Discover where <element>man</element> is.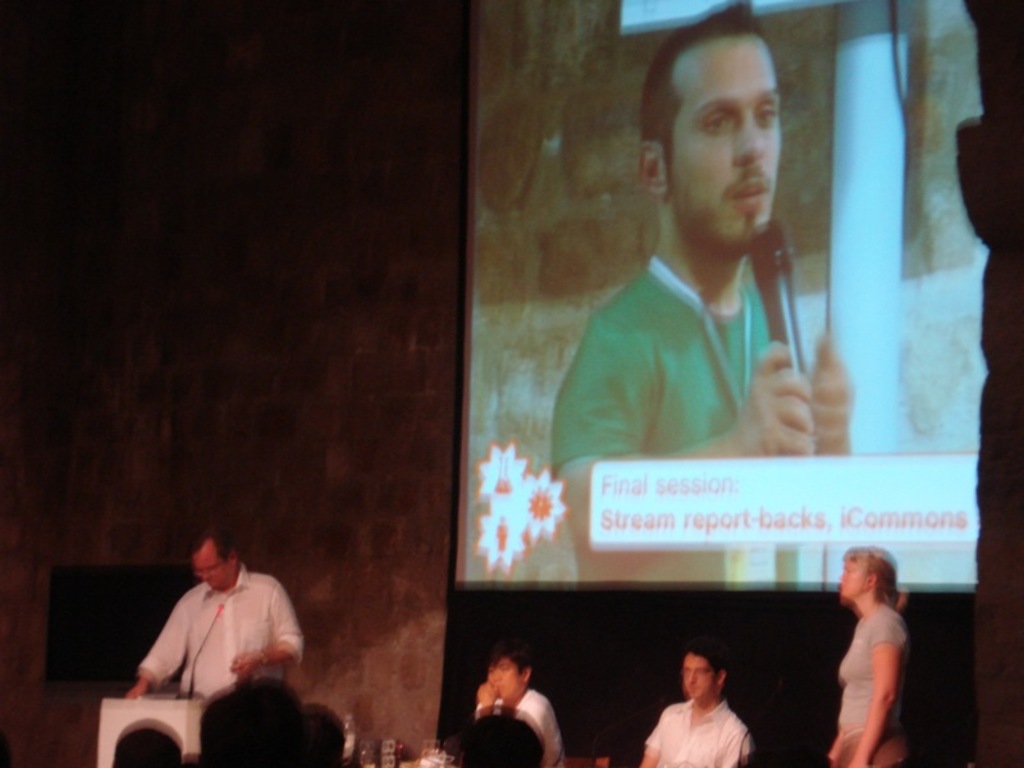
Discovered at 552/0/851/581.
